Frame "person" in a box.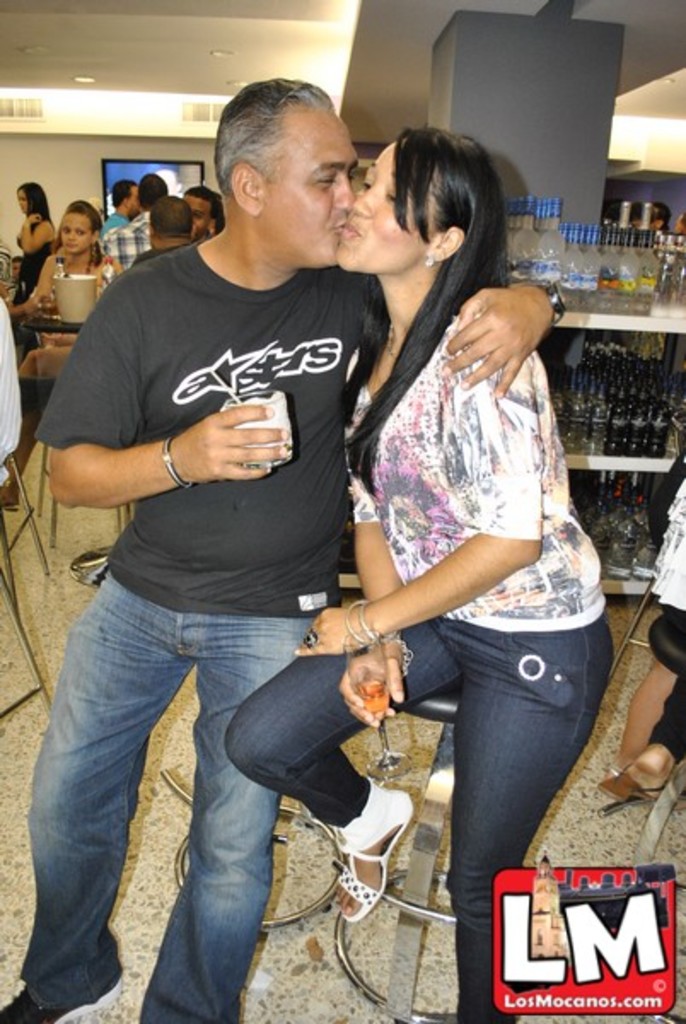
box=[184, 188, 225, 242].
